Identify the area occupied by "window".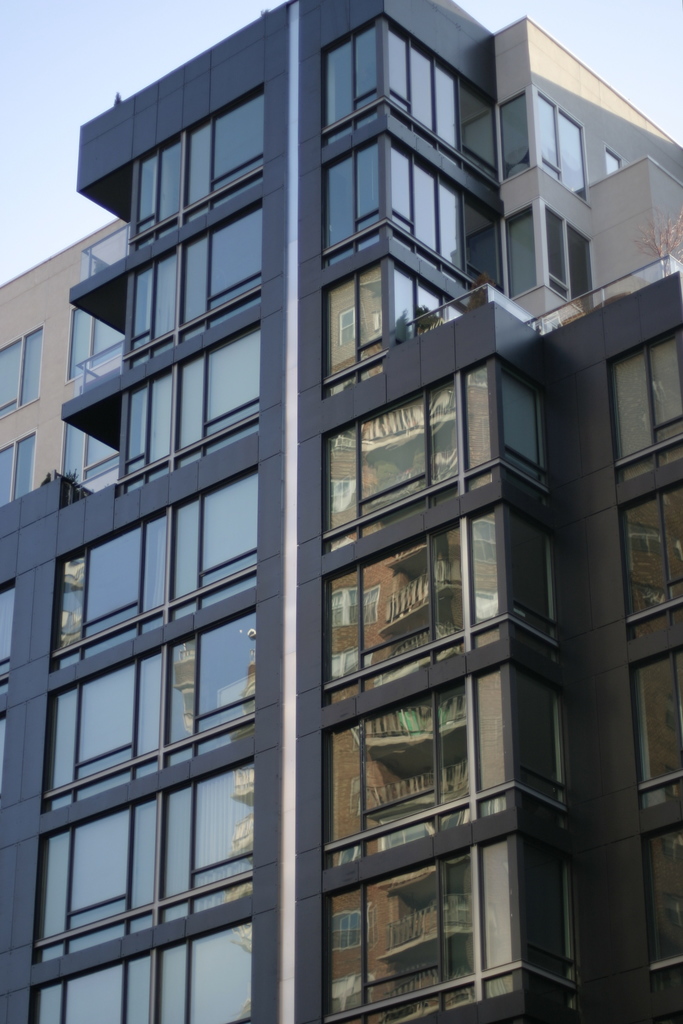
Area: BBox(318, 264, 382, 390).
